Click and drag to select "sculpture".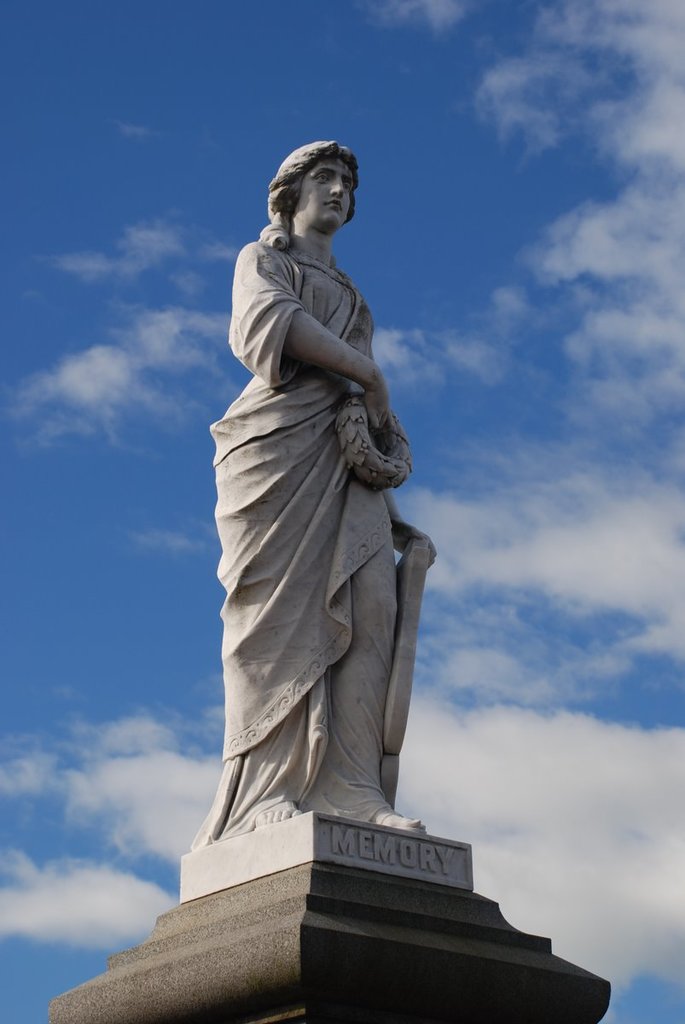
Selection: select_region(189, 136, 441, 902).
